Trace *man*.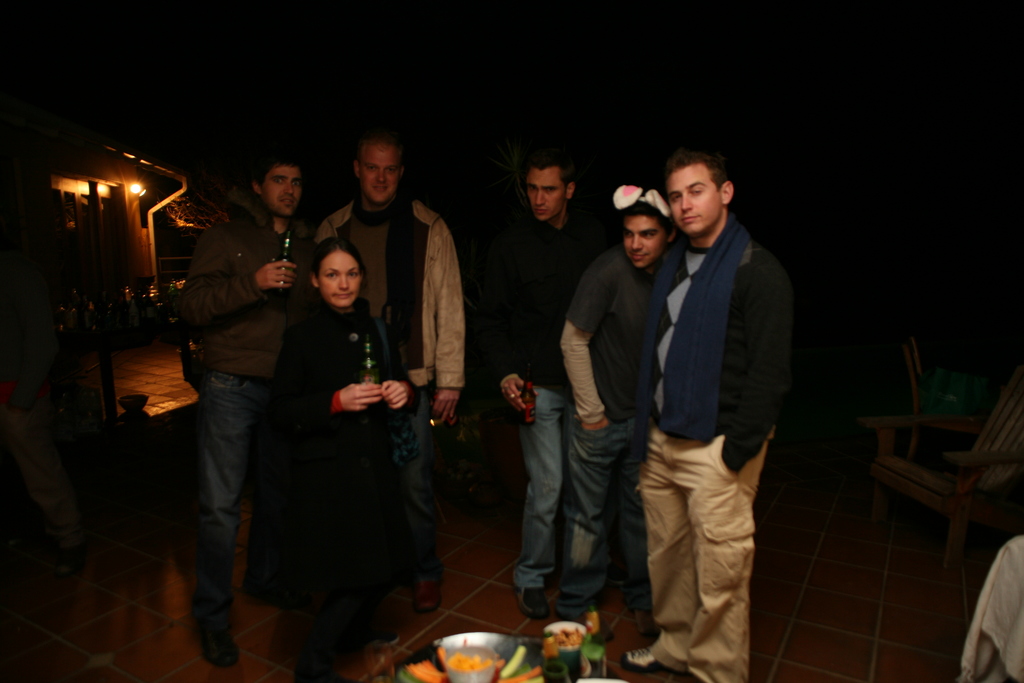
Traced to (630, 161, 804, 682).
